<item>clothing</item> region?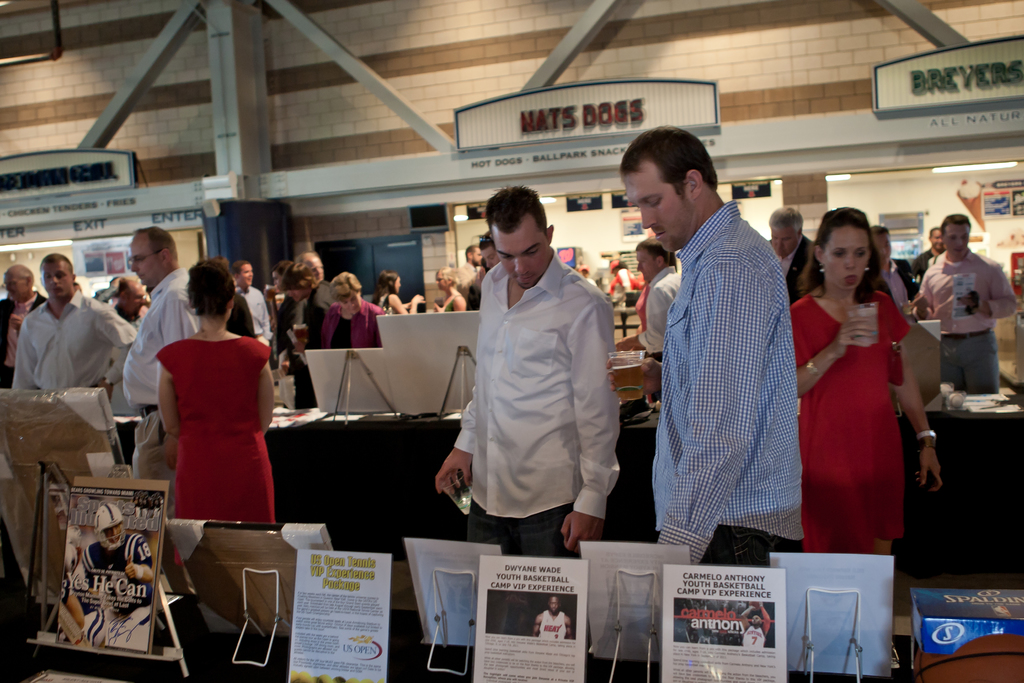
(740, 623, 765, 651)
